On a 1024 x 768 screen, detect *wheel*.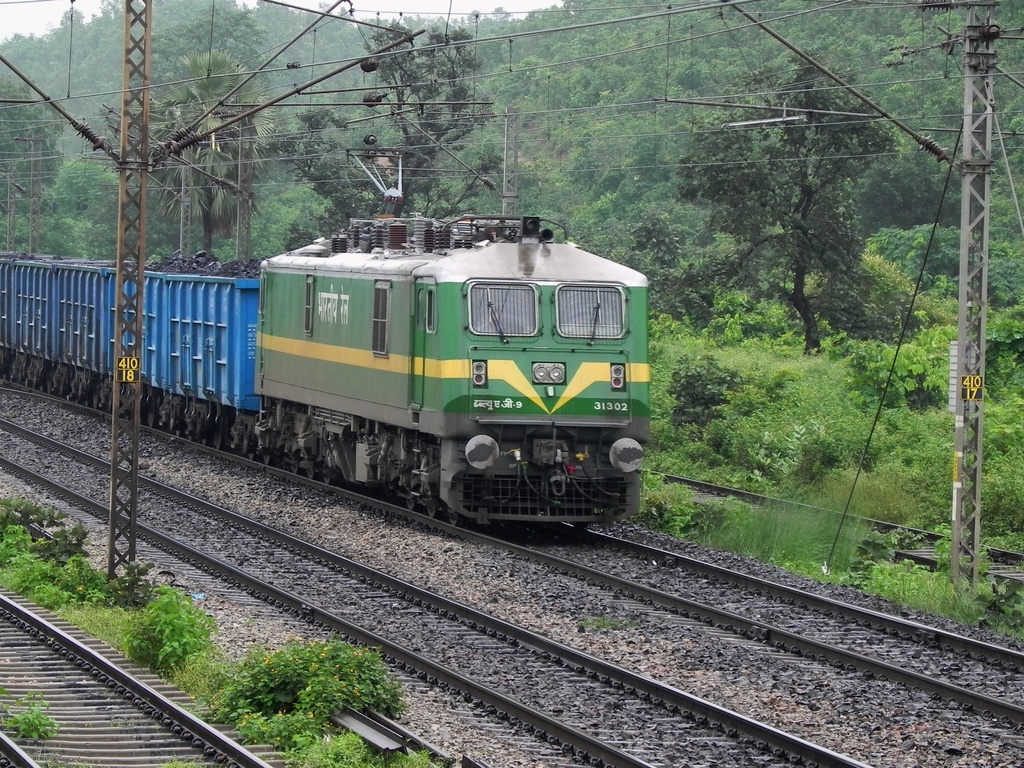
(262, 452, 276, 464).
